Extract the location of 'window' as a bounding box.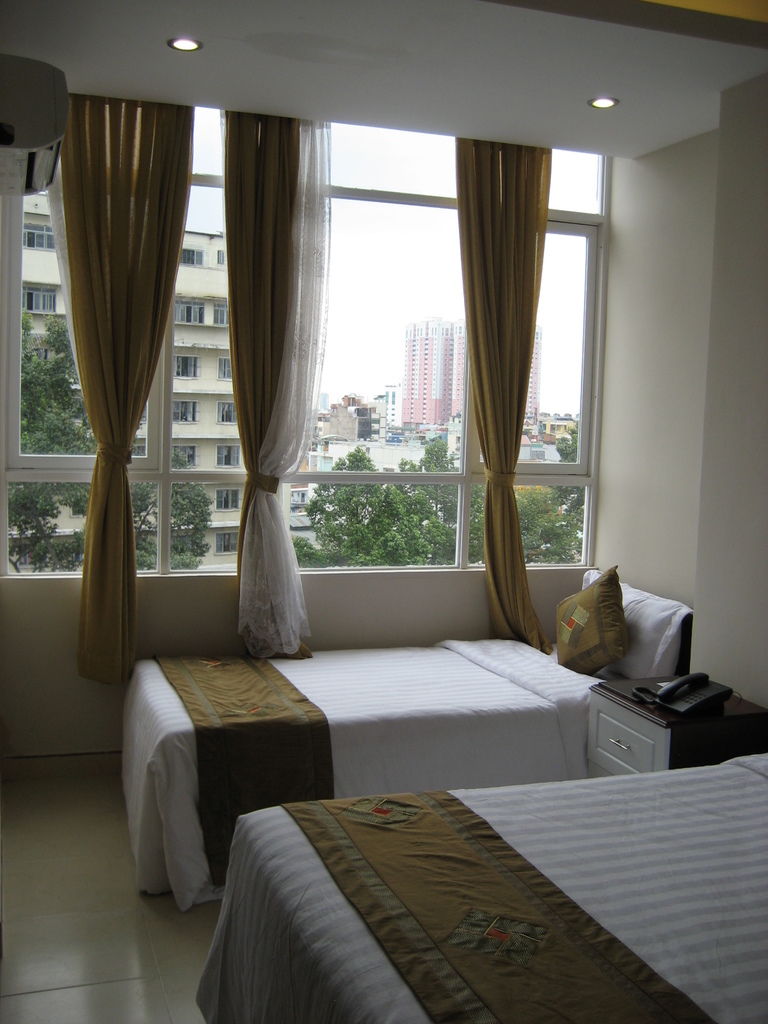
<region>219, 356, 233, 379</region>.
